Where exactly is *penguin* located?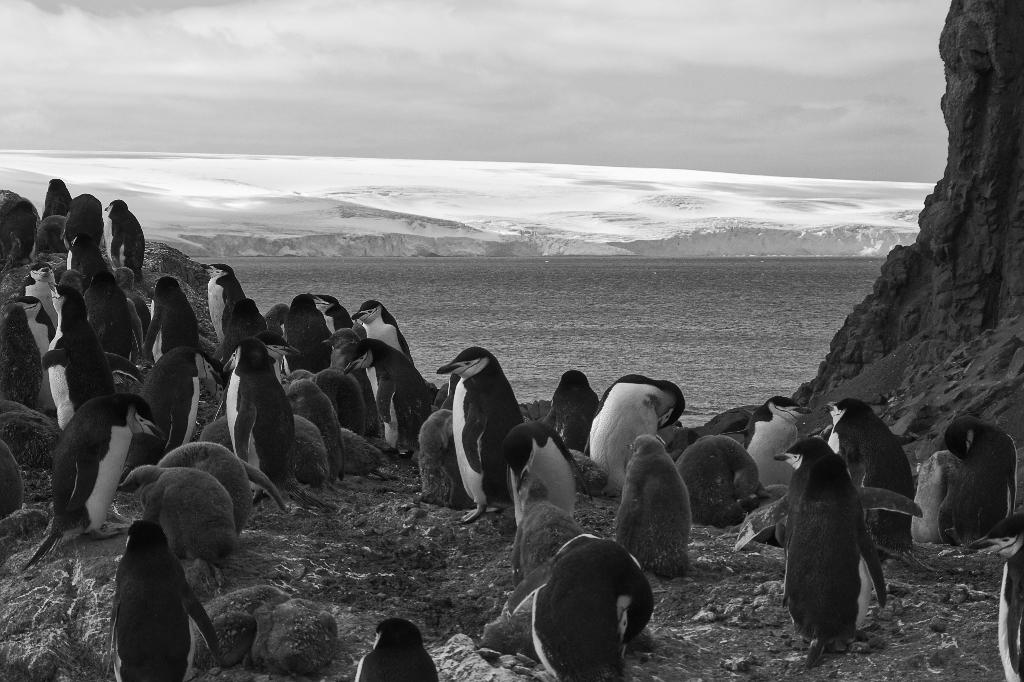
Its bounding box is bbox(138, 274, 206, 377).
